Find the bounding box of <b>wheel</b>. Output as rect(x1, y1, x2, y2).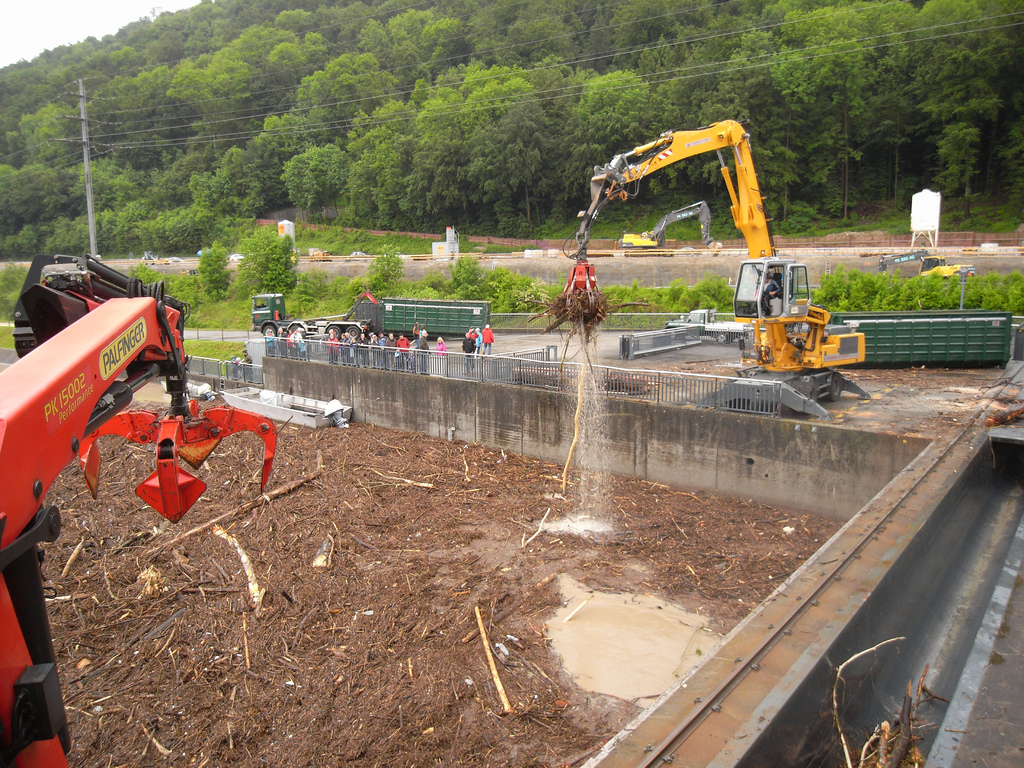
rect(289, 324, 301, 334).
